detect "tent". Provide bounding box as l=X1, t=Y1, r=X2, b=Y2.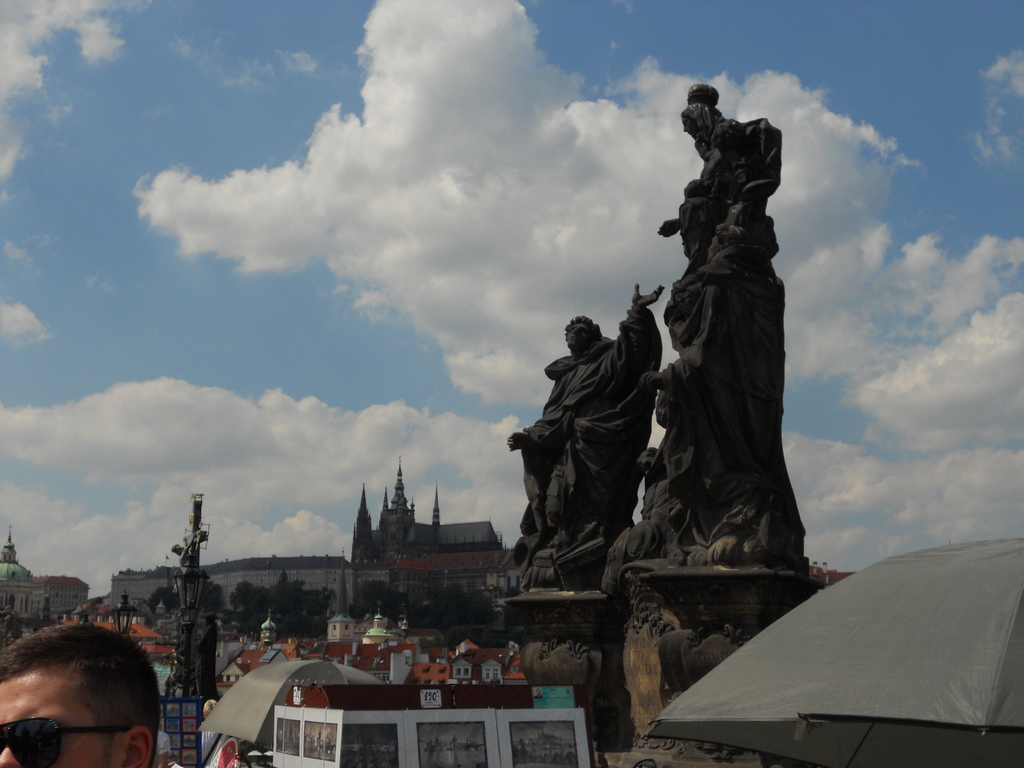
l=653, t=549, r=1023, b=757.
